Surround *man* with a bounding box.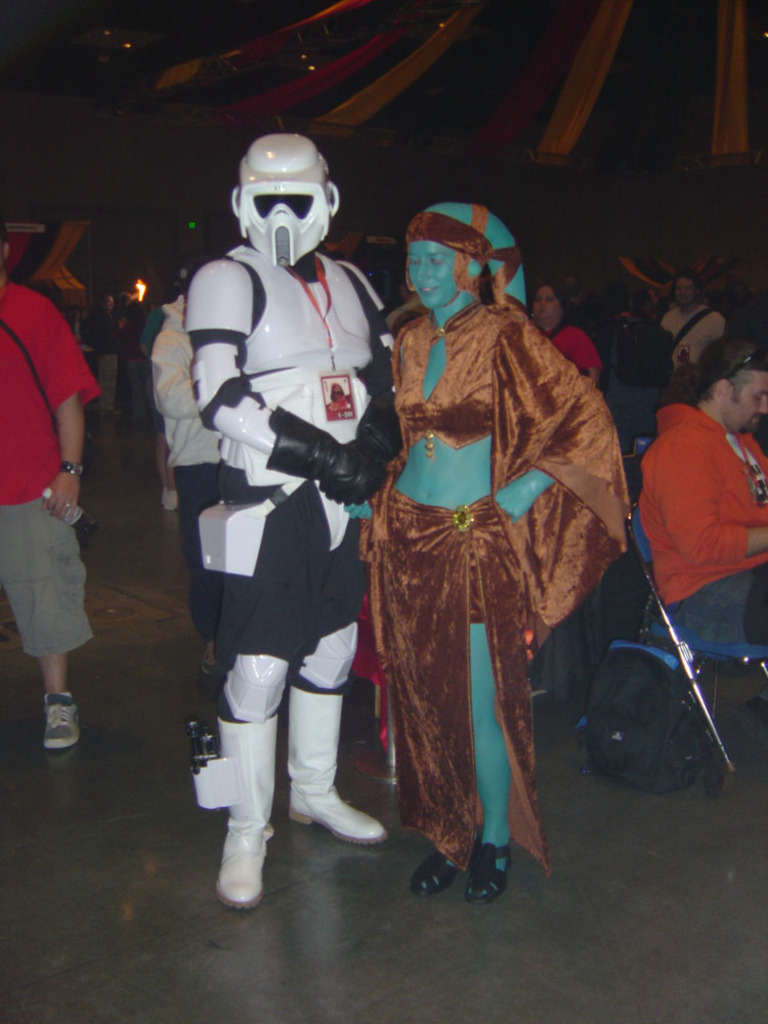
629, 354, 763, 732.
